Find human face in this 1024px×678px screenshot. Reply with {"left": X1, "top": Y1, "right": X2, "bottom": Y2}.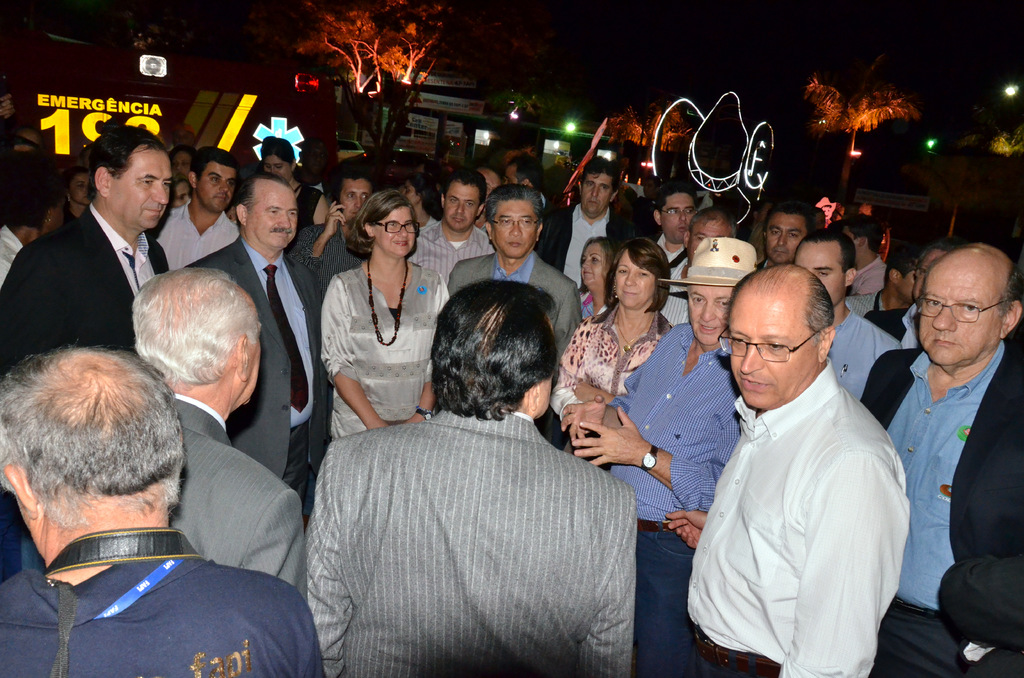
{"left": 766, "top": 218, "right": 805, "bottom": 264}.
